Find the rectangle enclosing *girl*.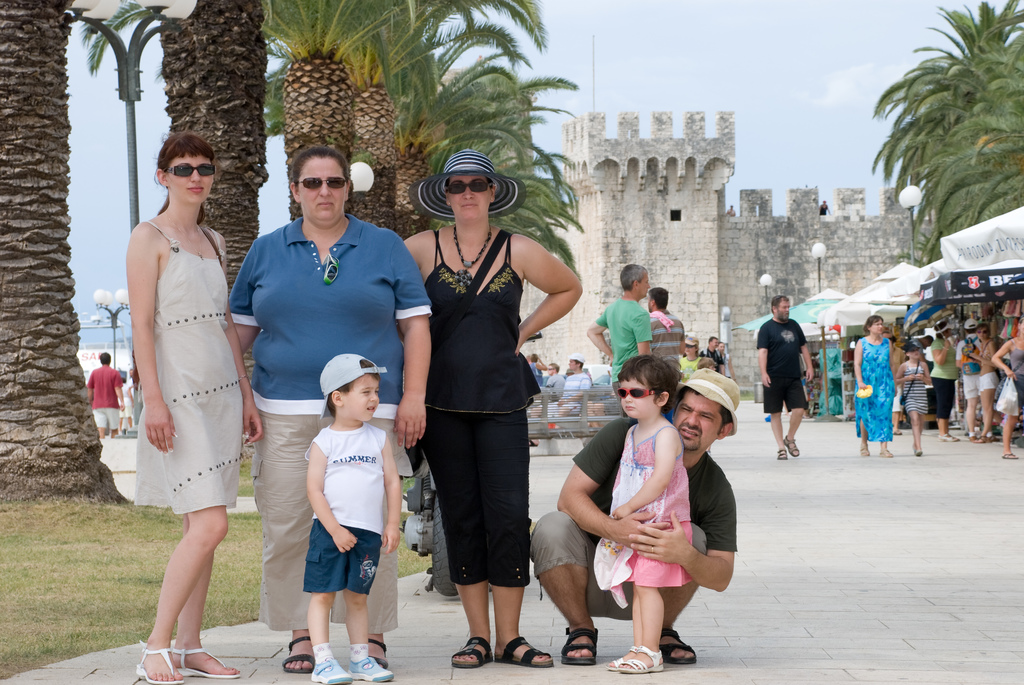
[x1=987, y1=313, x2=1023, y2=462].
